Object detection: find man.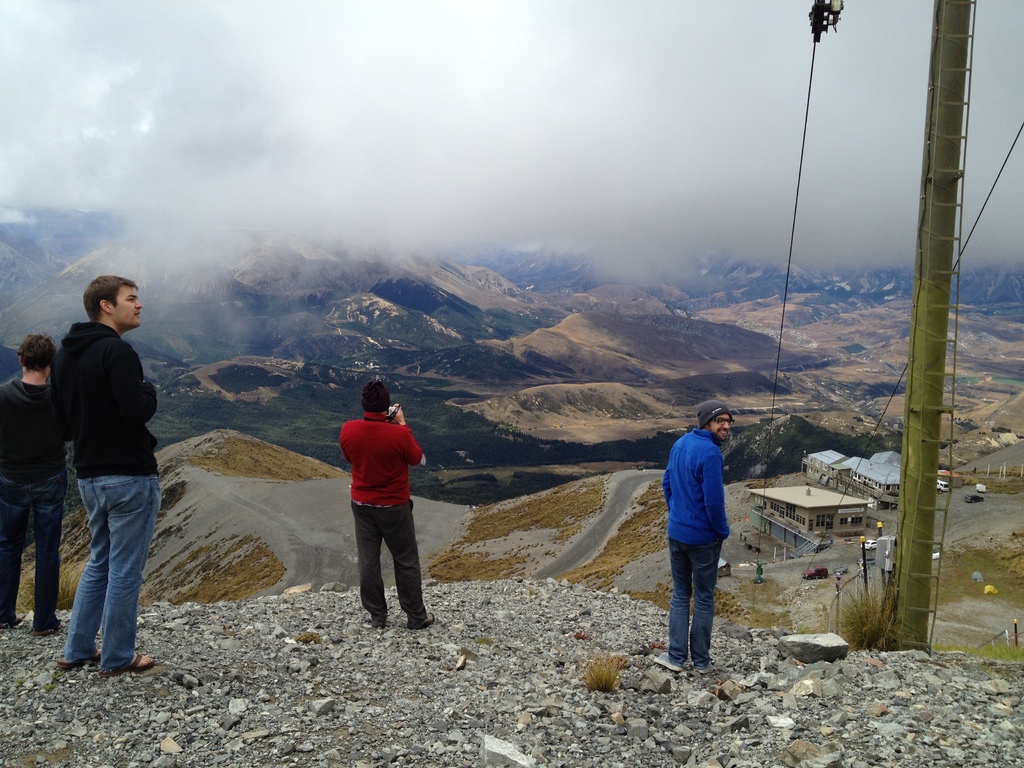
x1=655, y1=396, x2=731, y2=691.
